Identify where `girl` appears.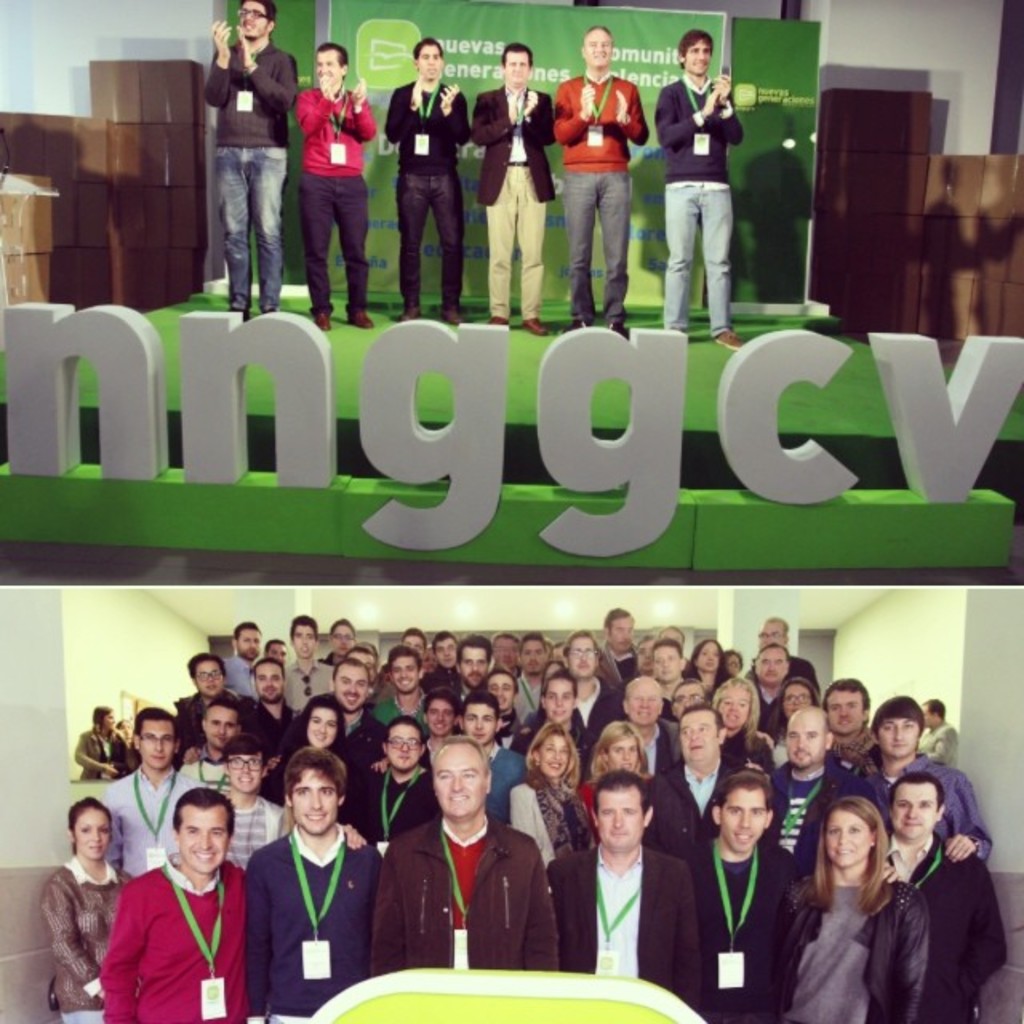
Appears at select_region(512, 728, 590, 858).
